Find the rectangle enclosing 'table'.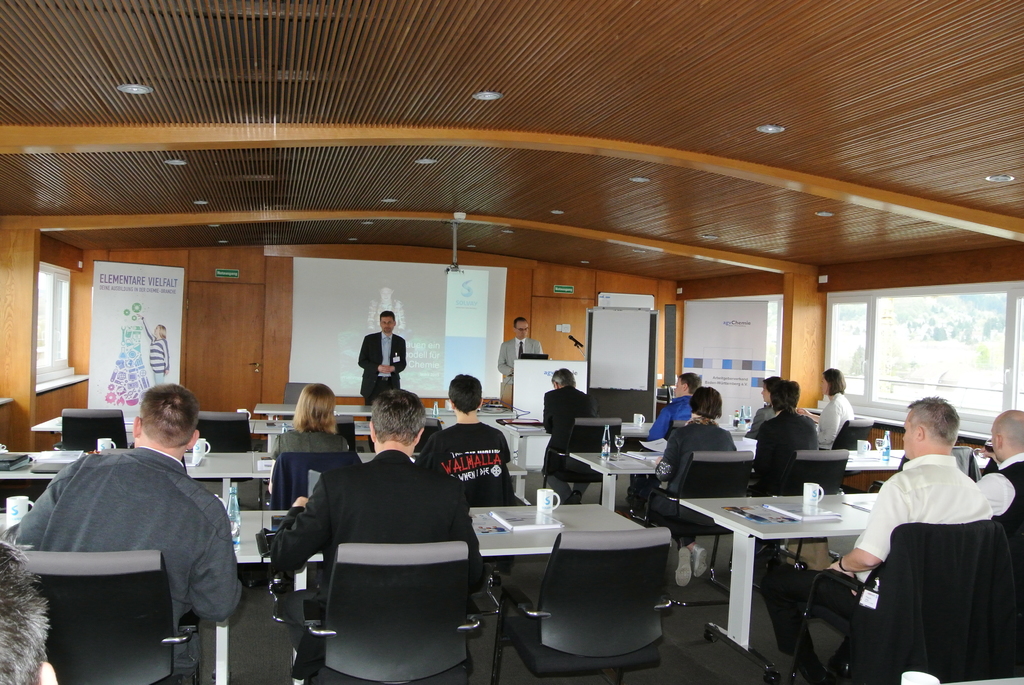
<region>32, 414, 255, 436</region>.
